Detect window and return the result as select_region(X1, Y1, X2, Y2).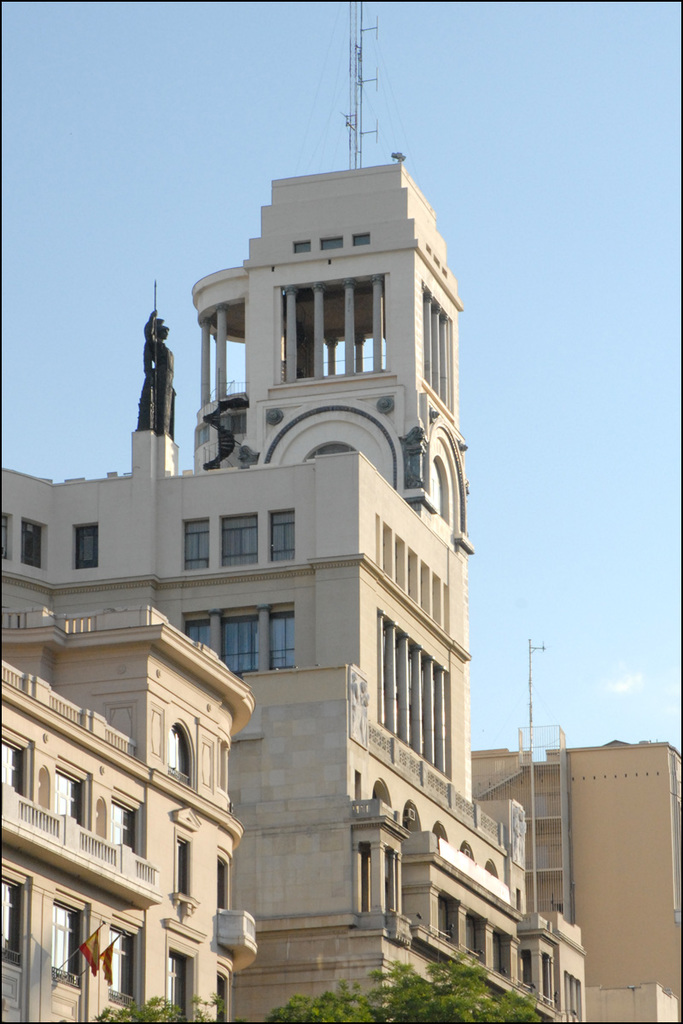
select_region(174, 832, 202, 905).
